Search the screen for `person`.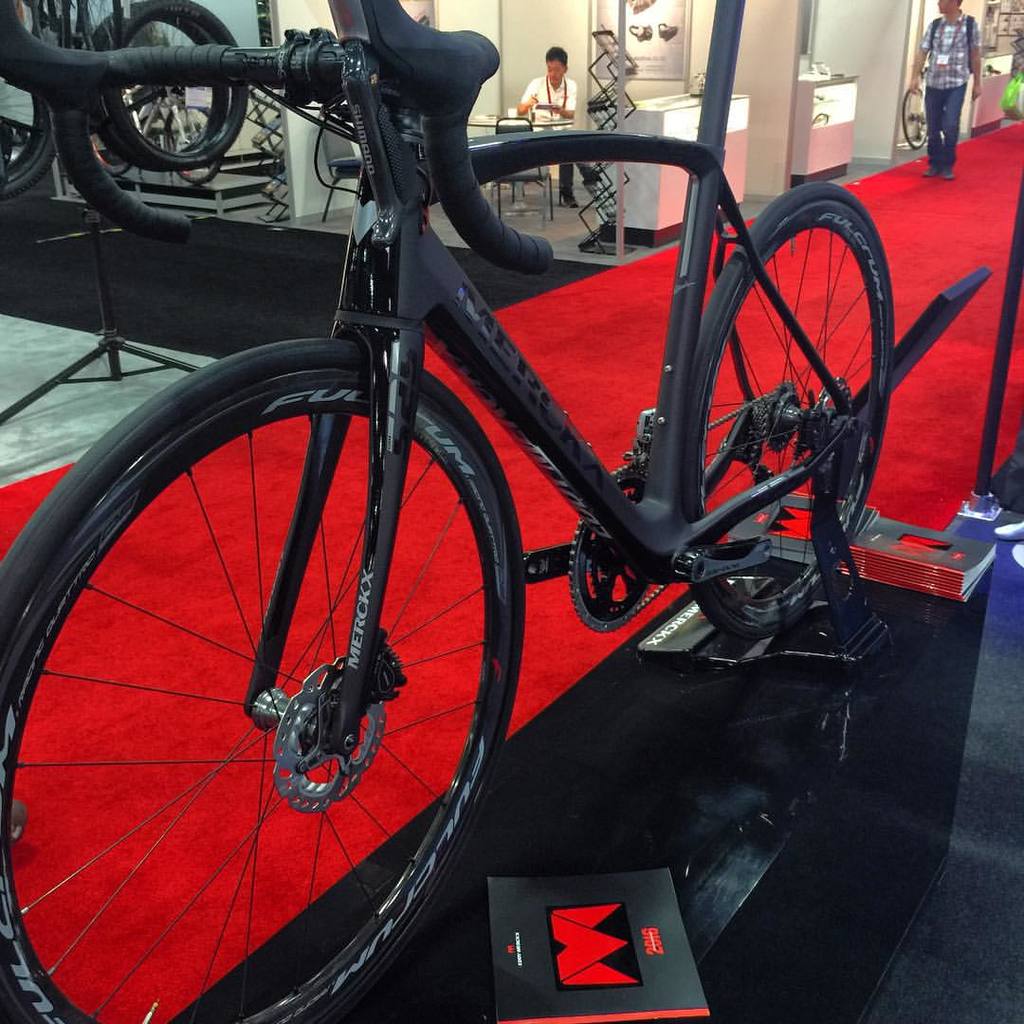
Found at 902 0 986 191.
